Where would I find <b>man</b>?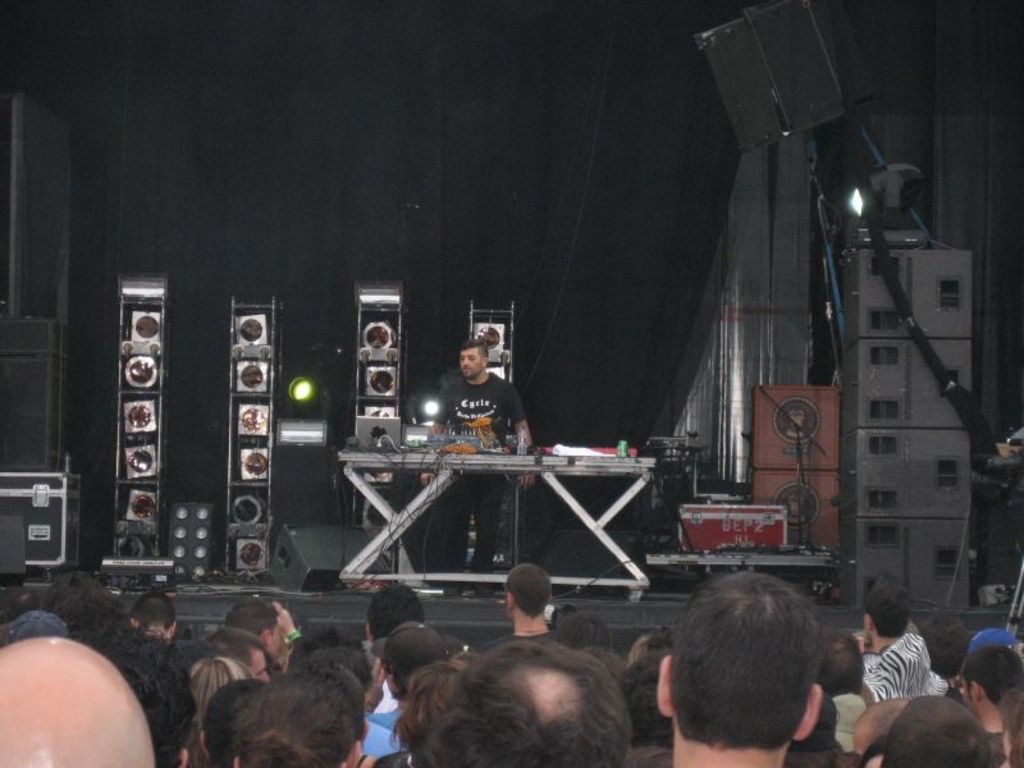
At bbox=[362, 585, 422, 641].
